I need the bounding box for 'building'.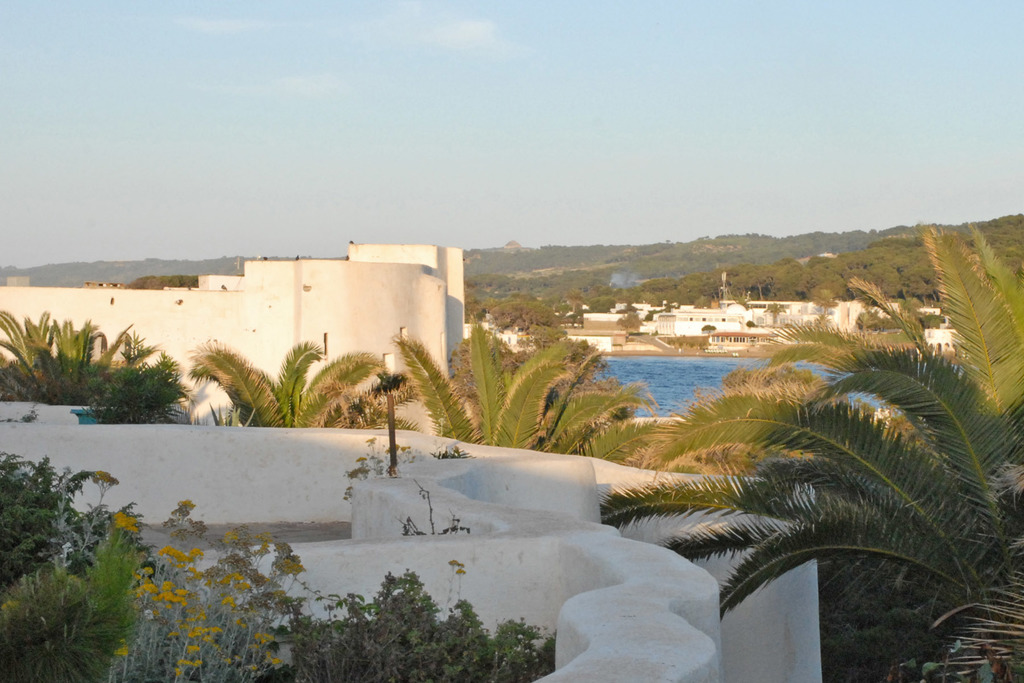
Here it is: [0, 233, 465, 435].
